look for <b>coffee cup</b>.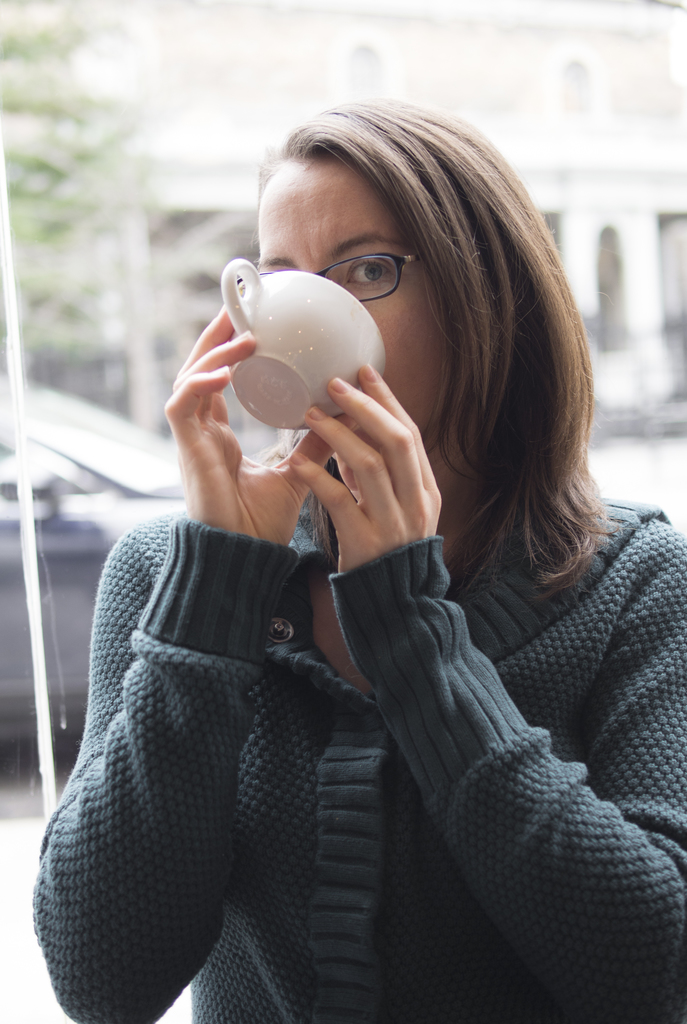
Found: 221 259 386 433.
